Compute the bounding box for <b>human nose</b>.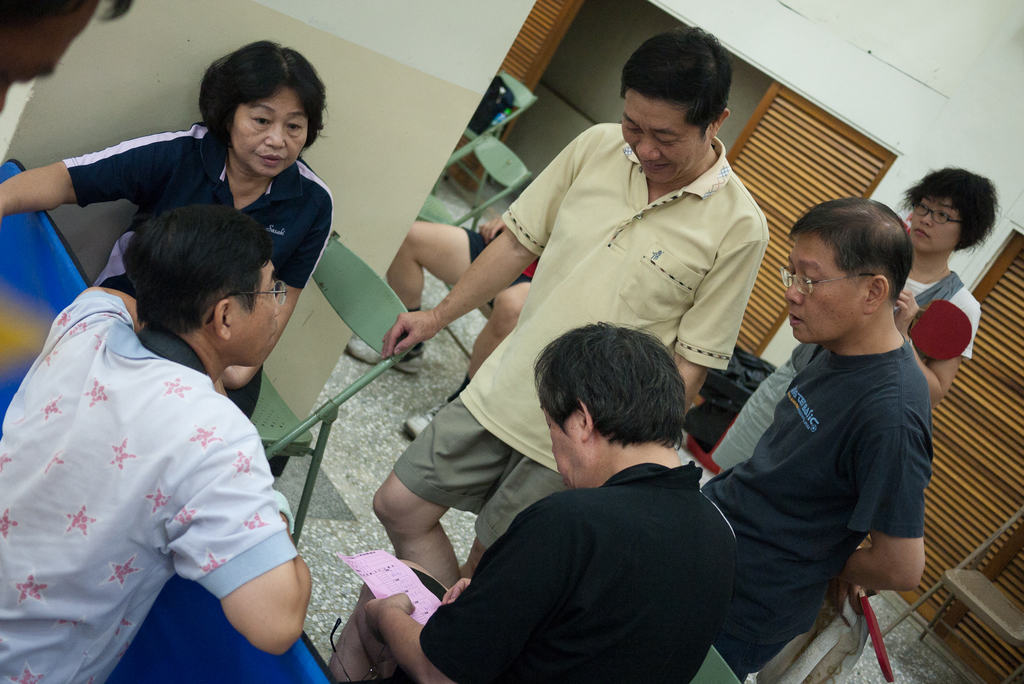
[x1=637, y1=137, x2=662, y2=161].
